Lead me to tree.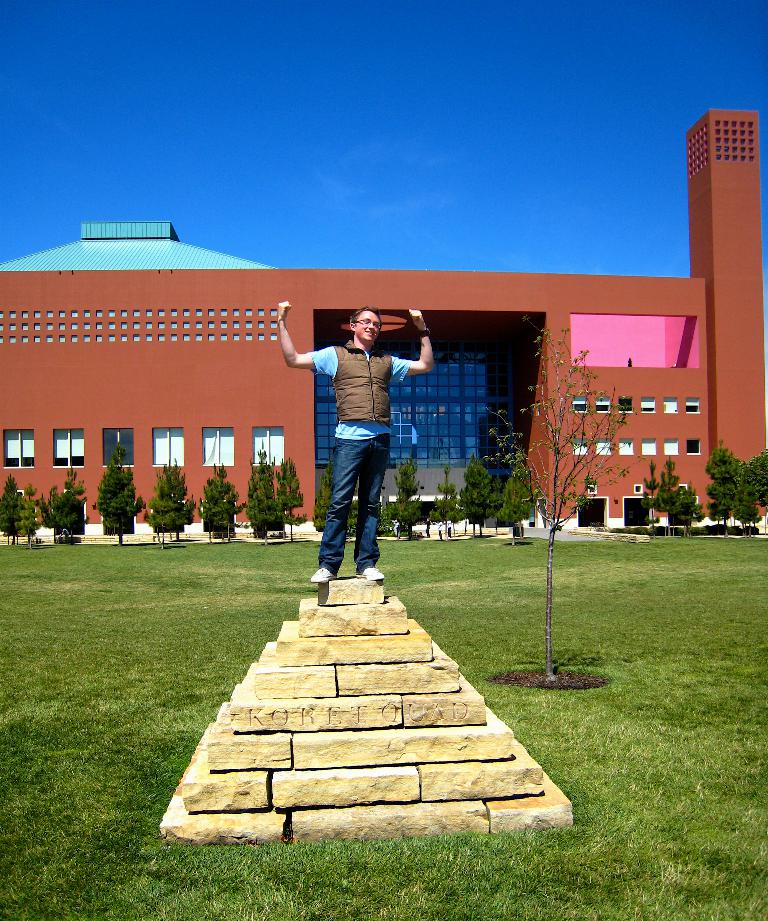
Lead to <bbox>51, 469, 92, 548</bbox>.
